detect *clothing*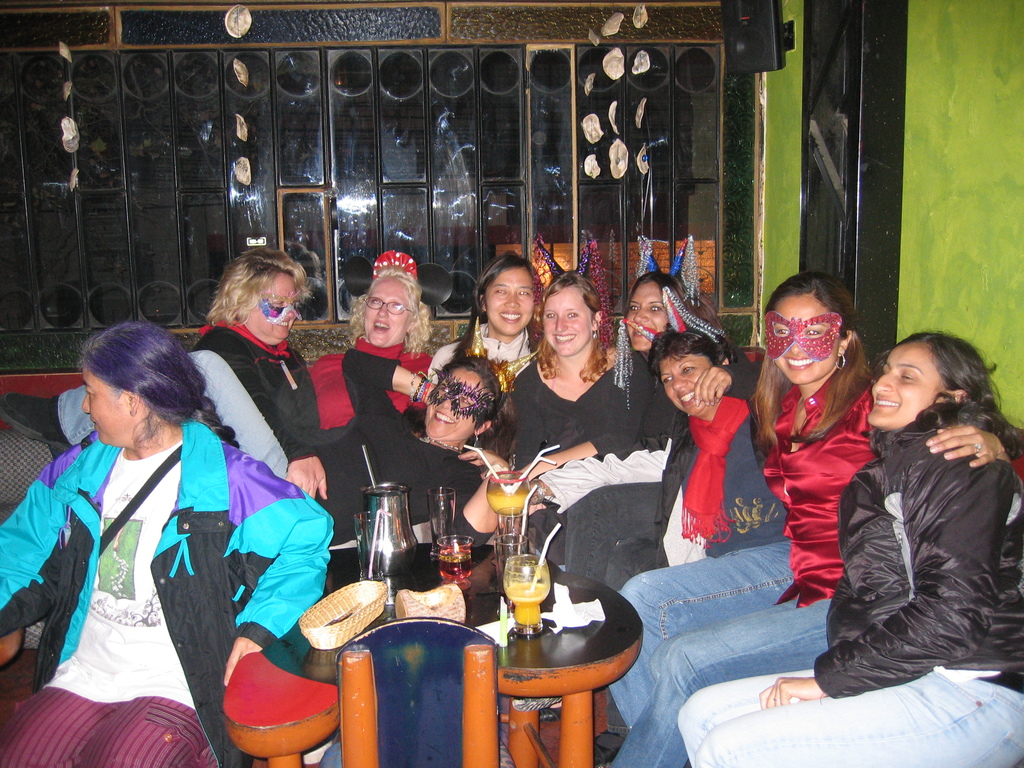
box=[608, 364, 879, 767]
